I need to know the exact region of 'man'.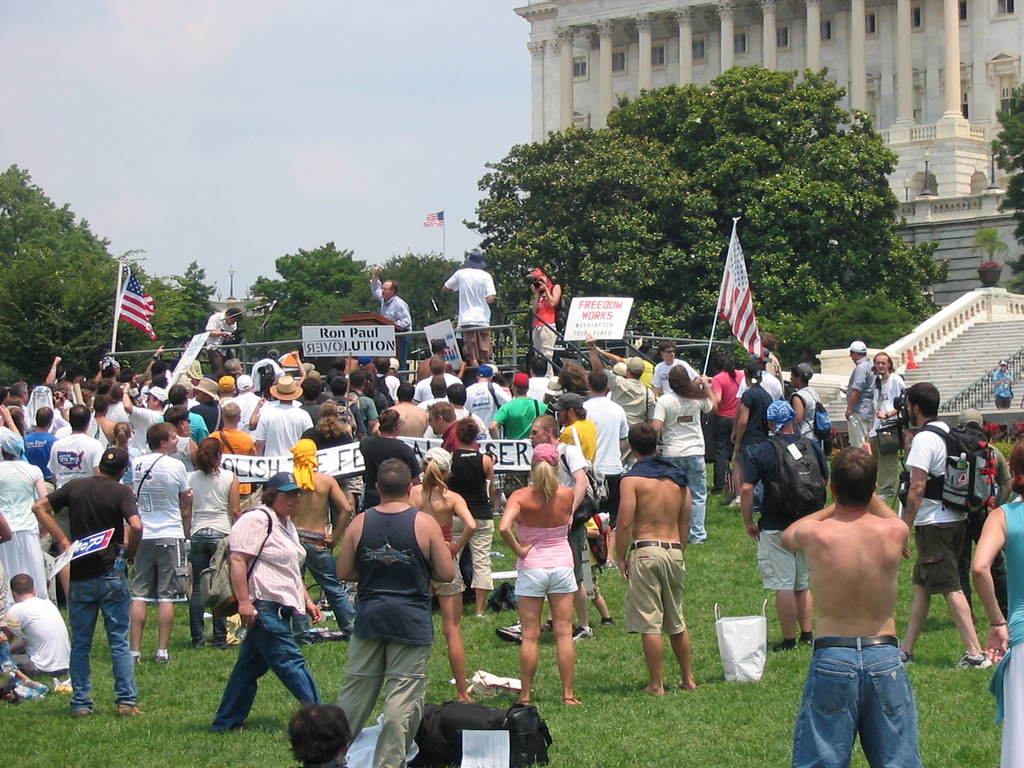
Region: Rect(792, 360, 831, 477).
